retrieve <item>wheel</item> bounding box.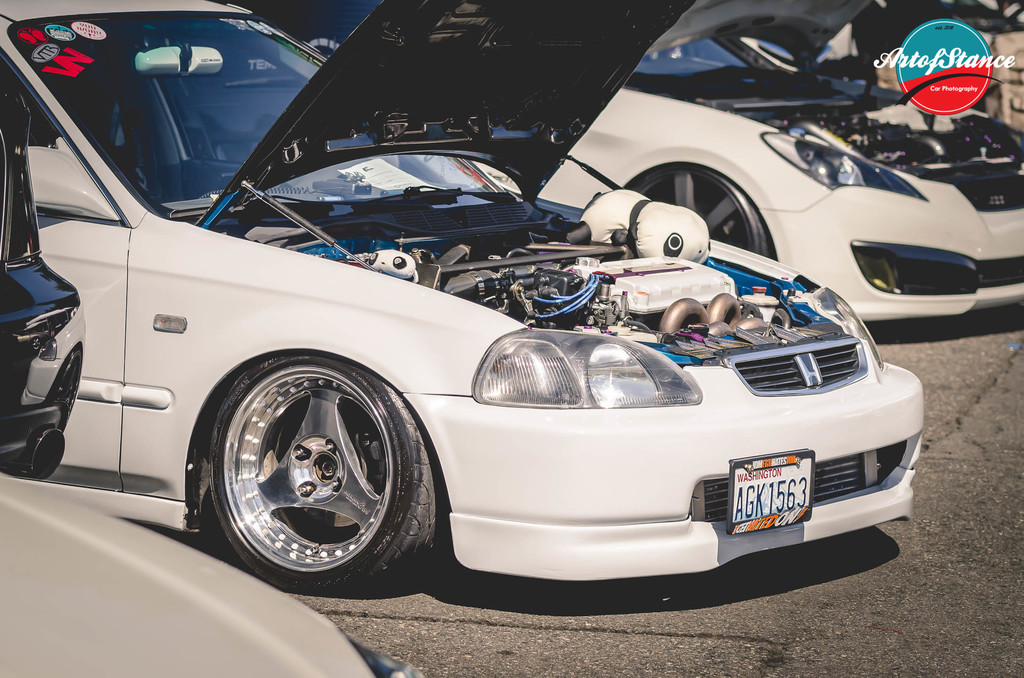
Bounding box: 627/162/773/261.
